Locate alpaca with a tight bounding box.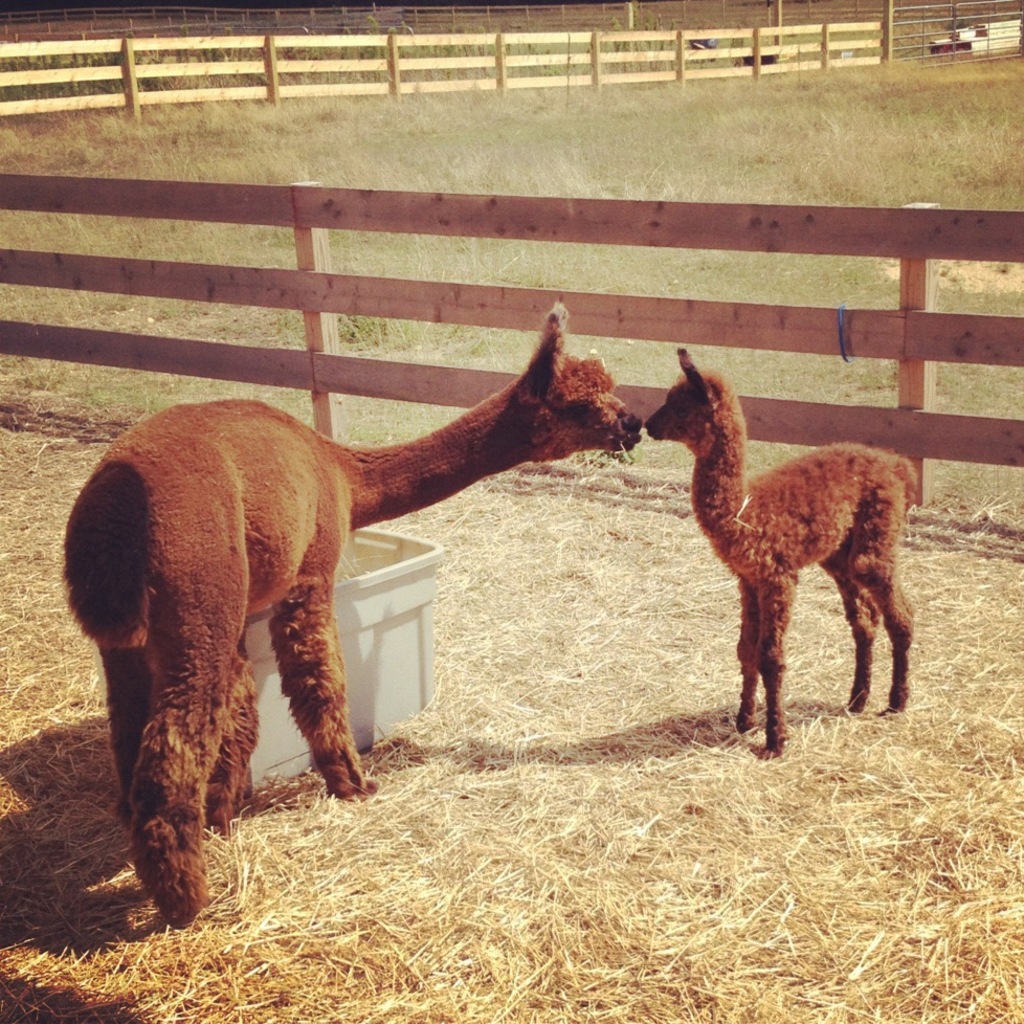
crop(59, 302, 646, 934).
